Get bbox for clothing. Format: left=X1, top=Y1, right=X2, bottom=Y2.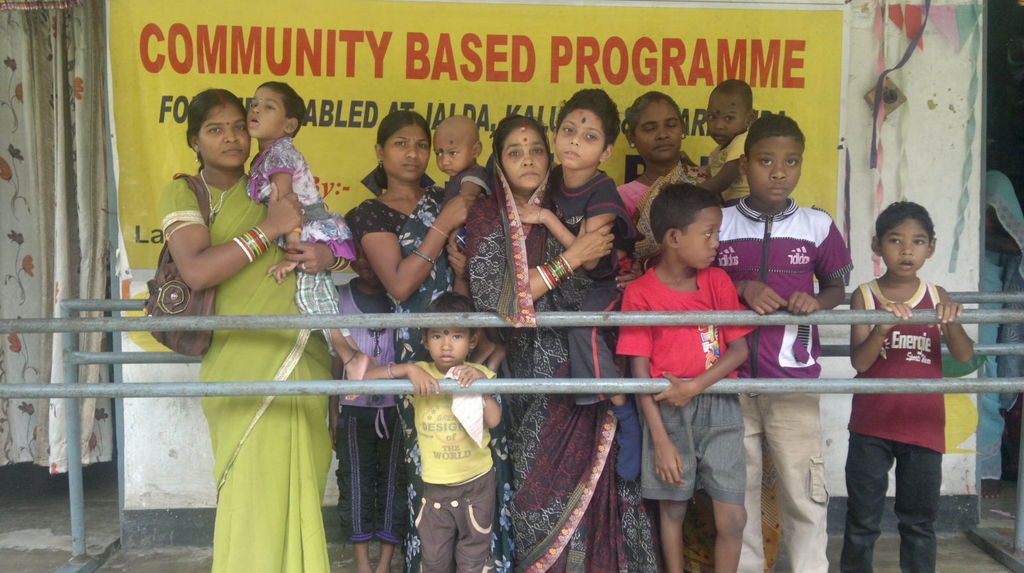
left=435, top=164, right=513, bottom=313.
